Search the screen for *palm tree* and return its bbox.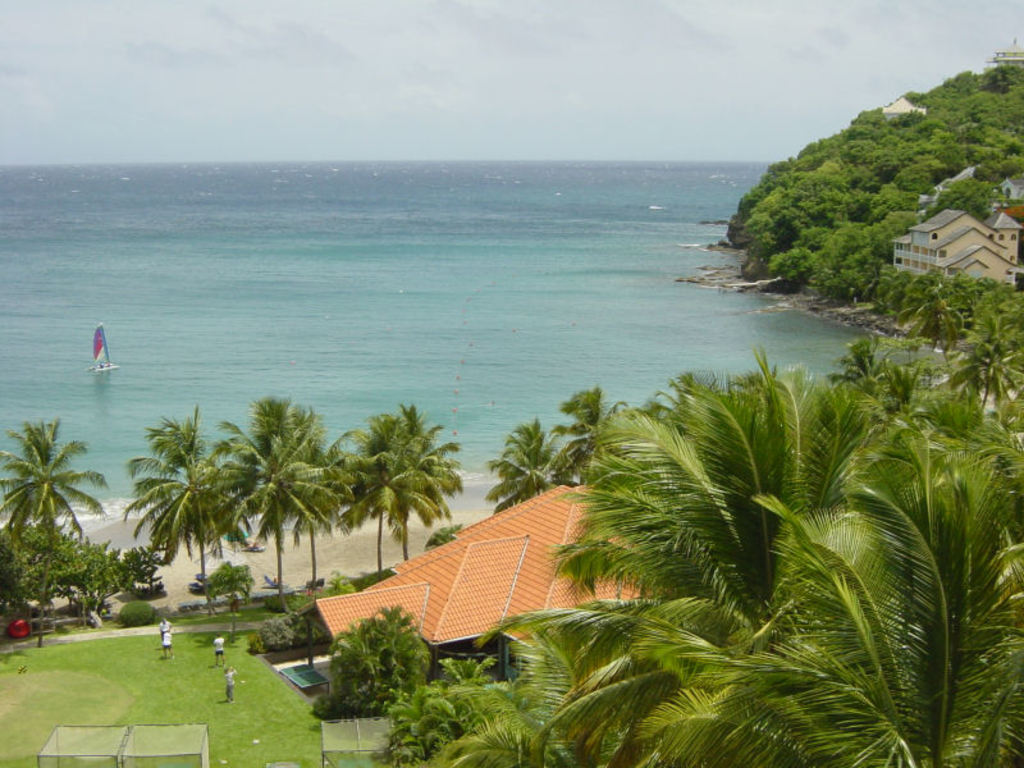
Found: <region>946, 292, 1023, 440</region>.
